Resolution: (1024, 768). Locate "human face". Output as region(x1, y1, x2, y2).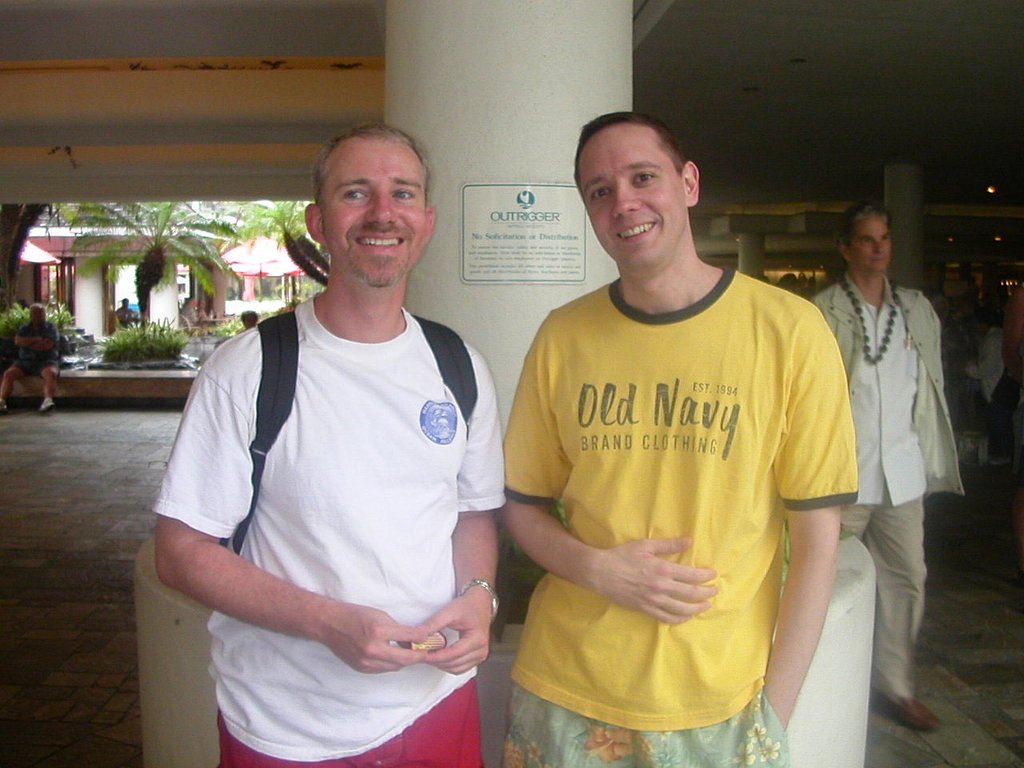
region(574, 122, 686, 268).
